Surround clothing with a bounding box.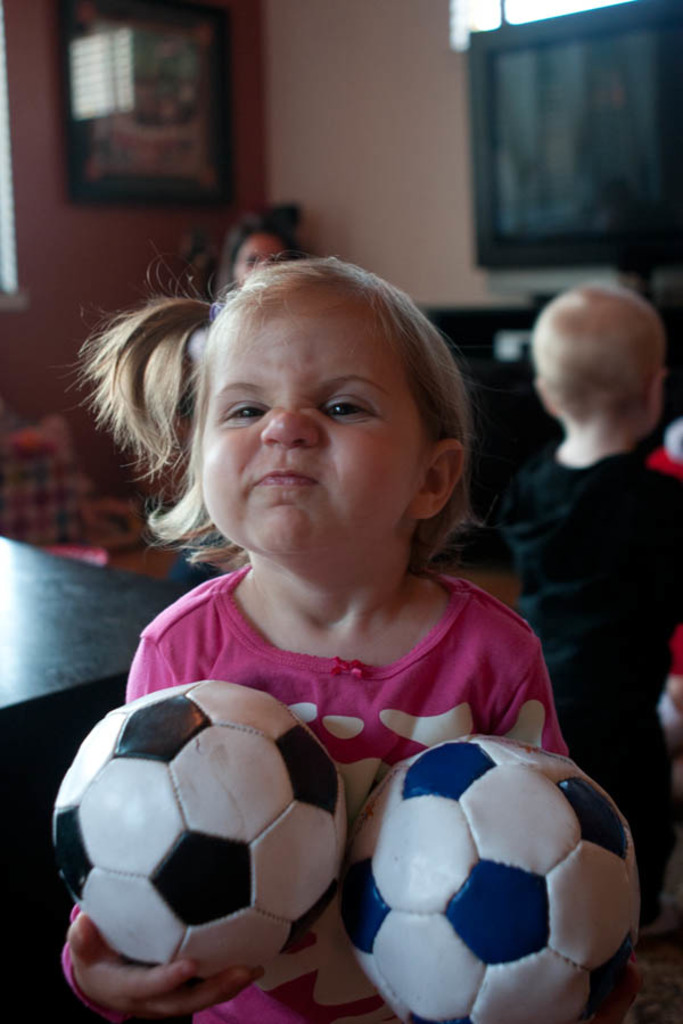
{"left": 58, "top": 536, "right": 570, "bottom": 1023}.
